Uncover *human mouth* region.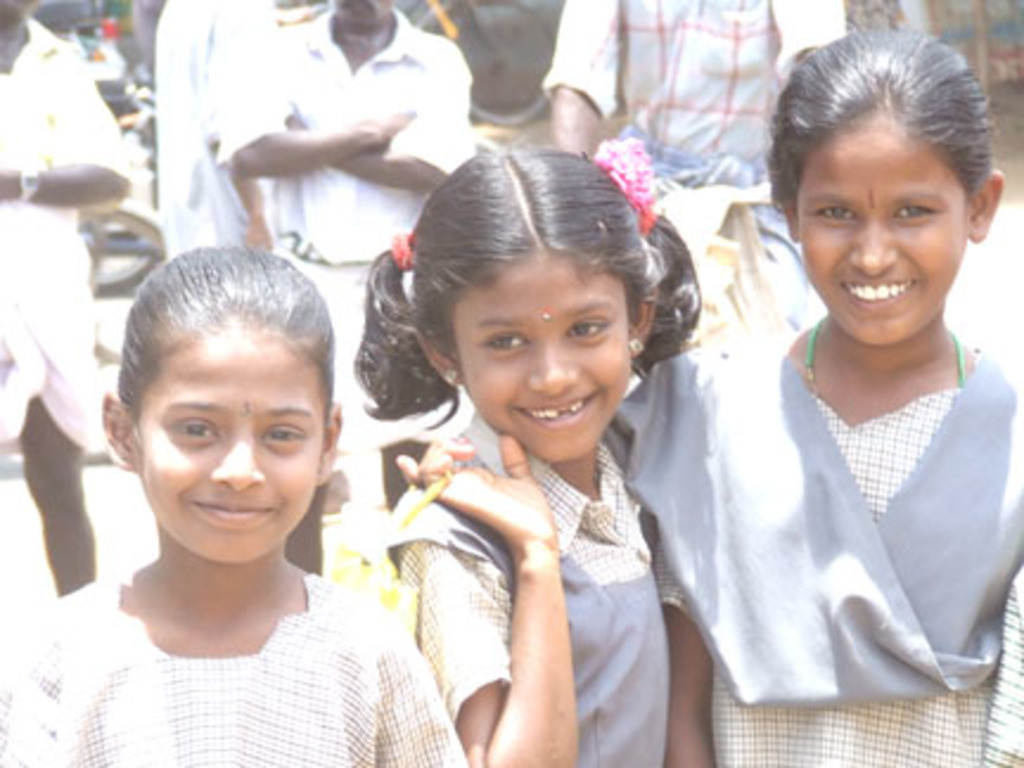
Uncovered: (x1=187, y1=498, x2=284, y2=533).
